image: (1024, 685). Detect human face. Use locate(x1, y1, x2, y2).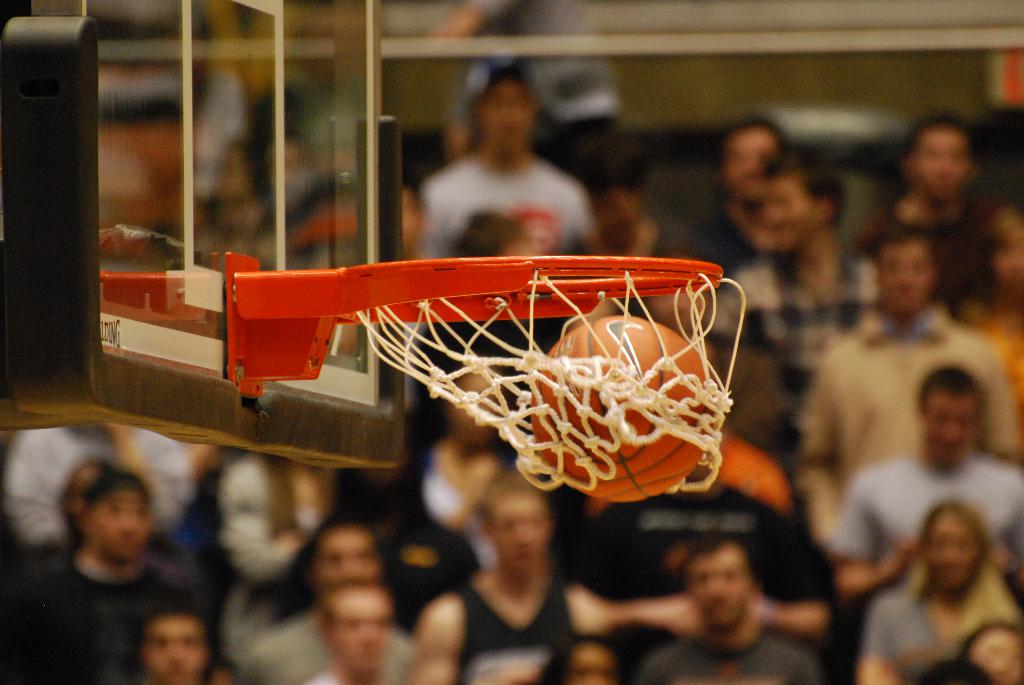
locate(925, 392, 975, 457).
